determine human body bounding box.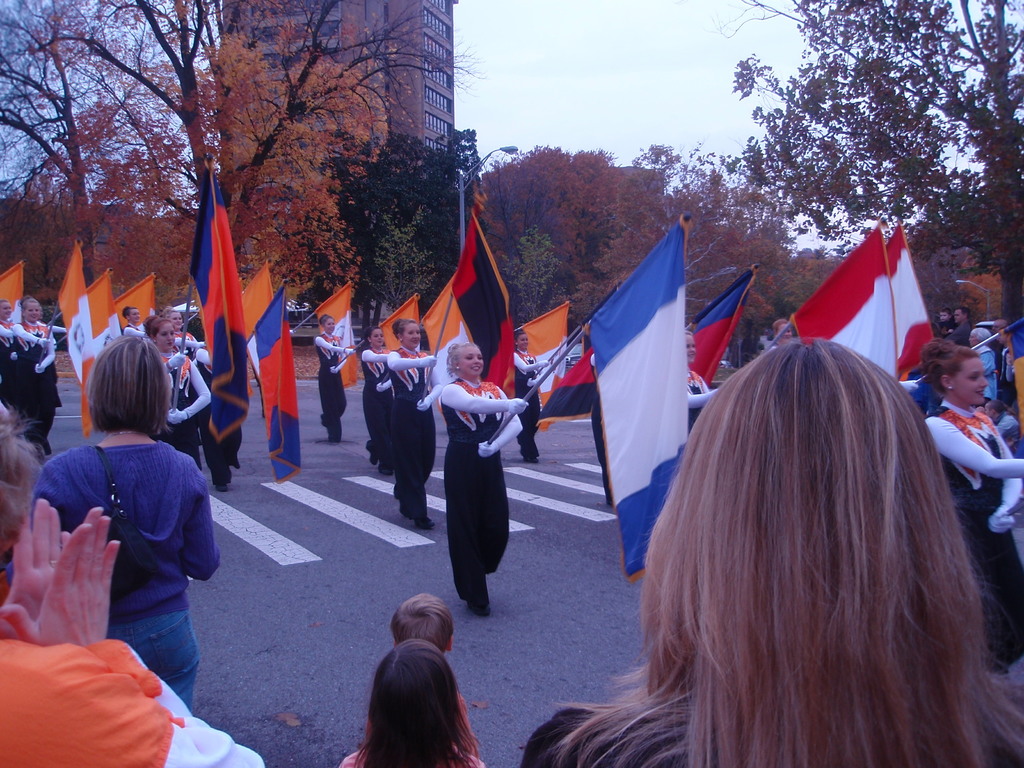
Determined: box(440, 373, 531, 617).
